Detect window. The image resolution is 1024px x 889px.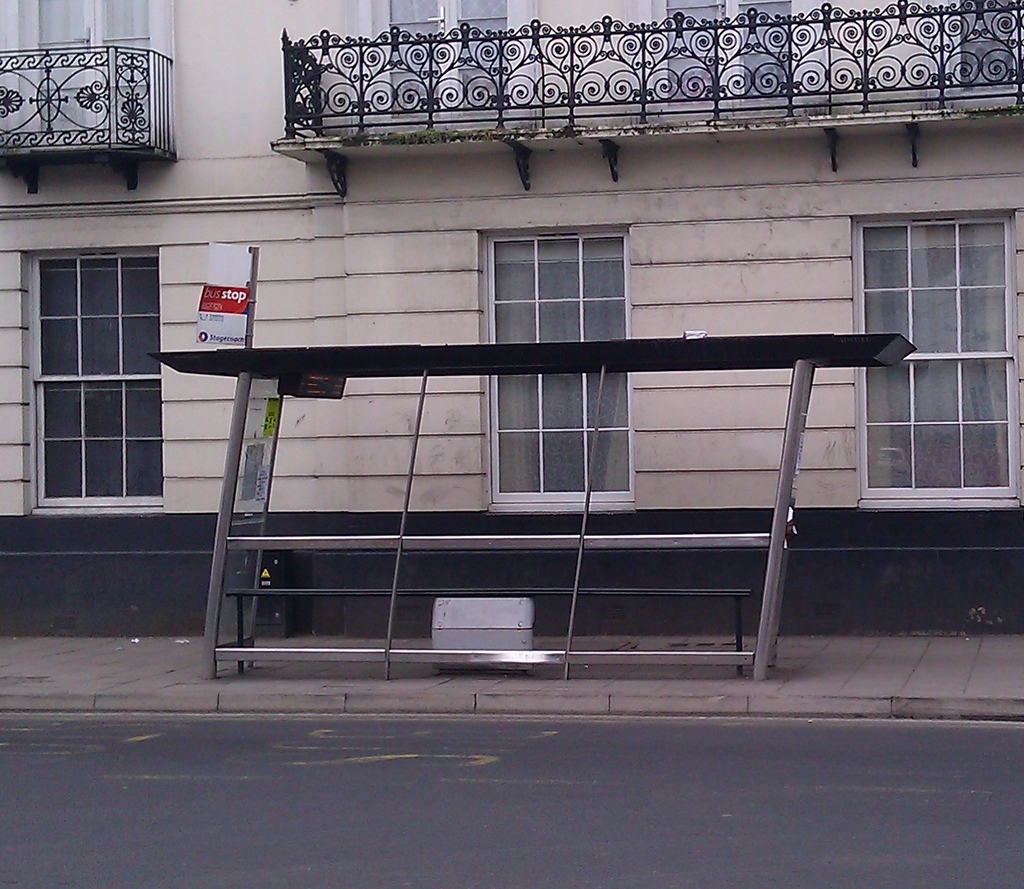
845 220 1013 503.
